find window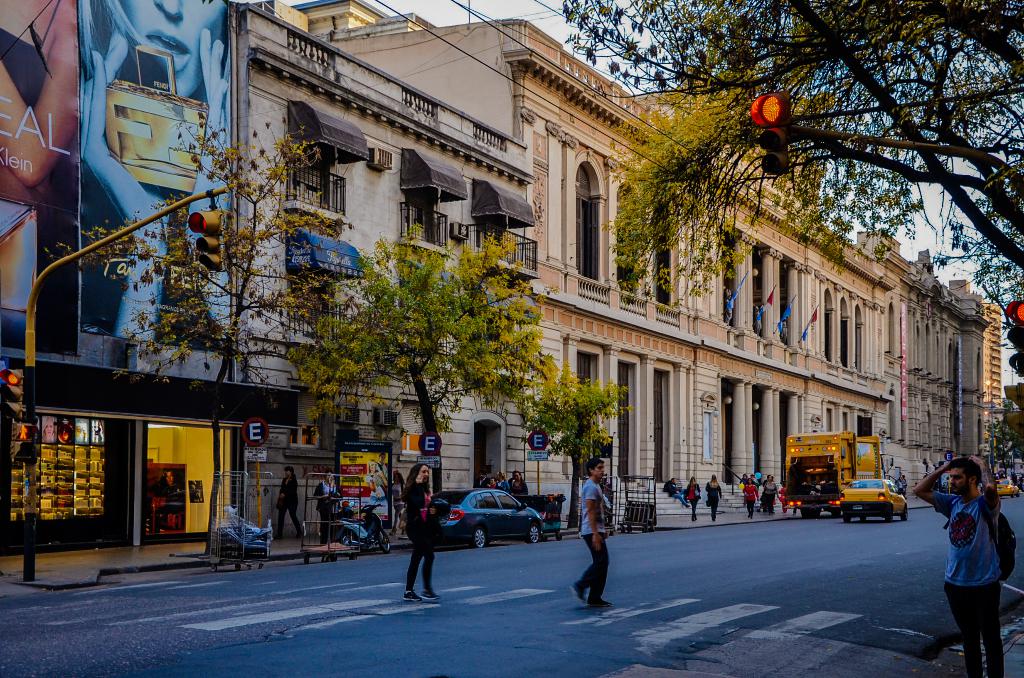
(left=618, top=182, right=638, bottom=303)
